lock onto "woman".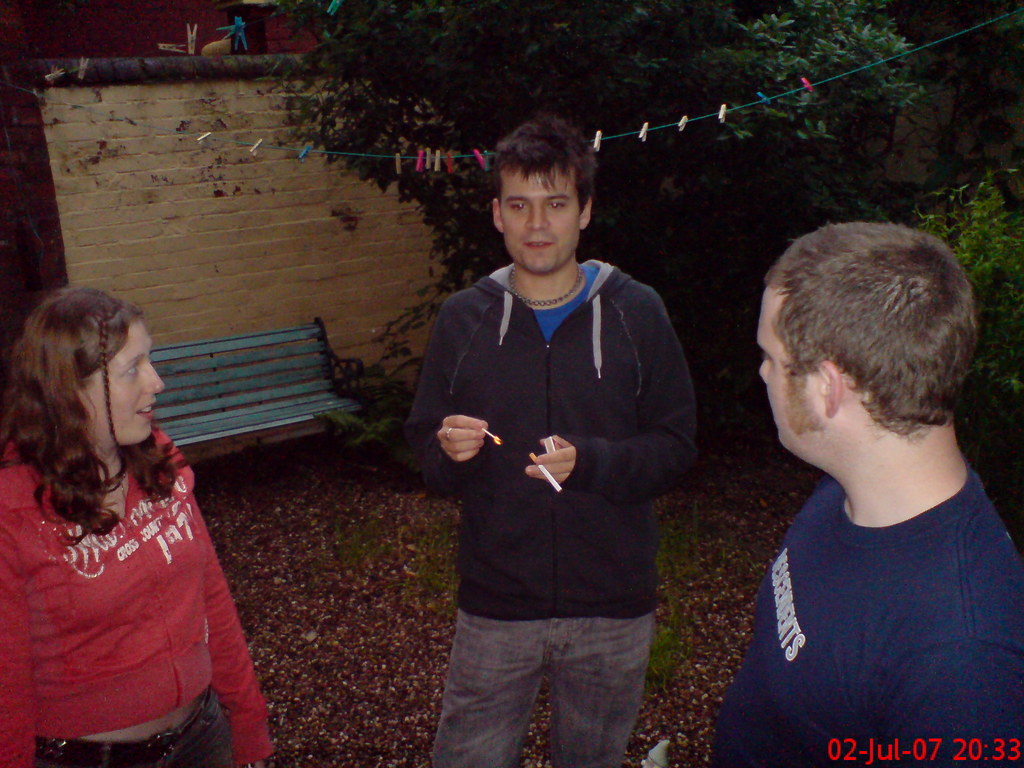
Locked: <box>3,259,254,767</box>.
